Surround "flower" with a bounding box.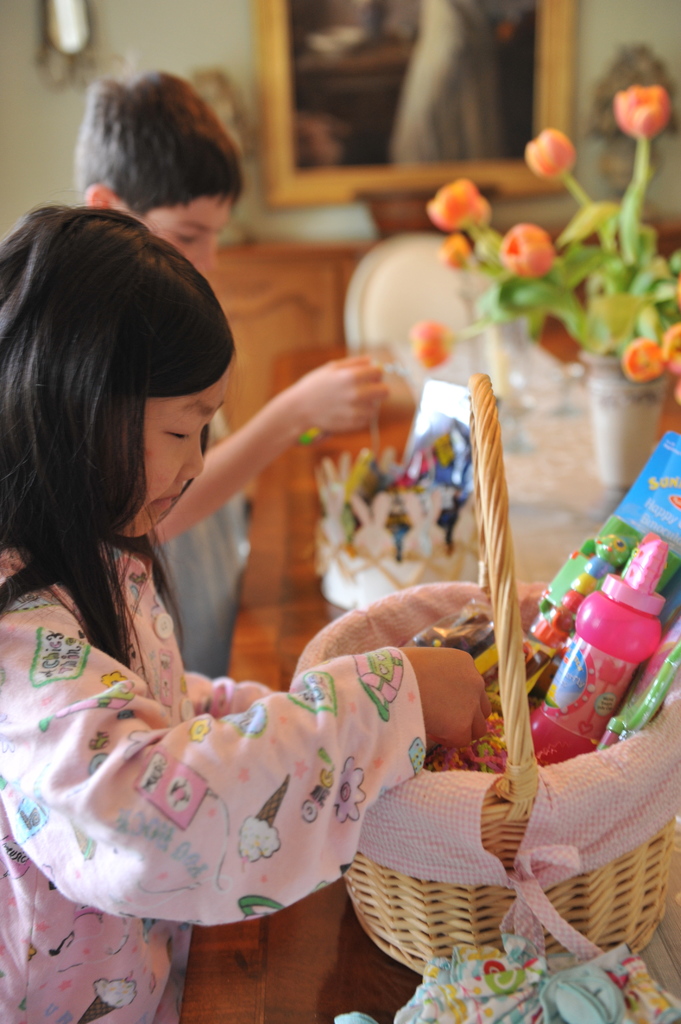
525/125/578/179.
